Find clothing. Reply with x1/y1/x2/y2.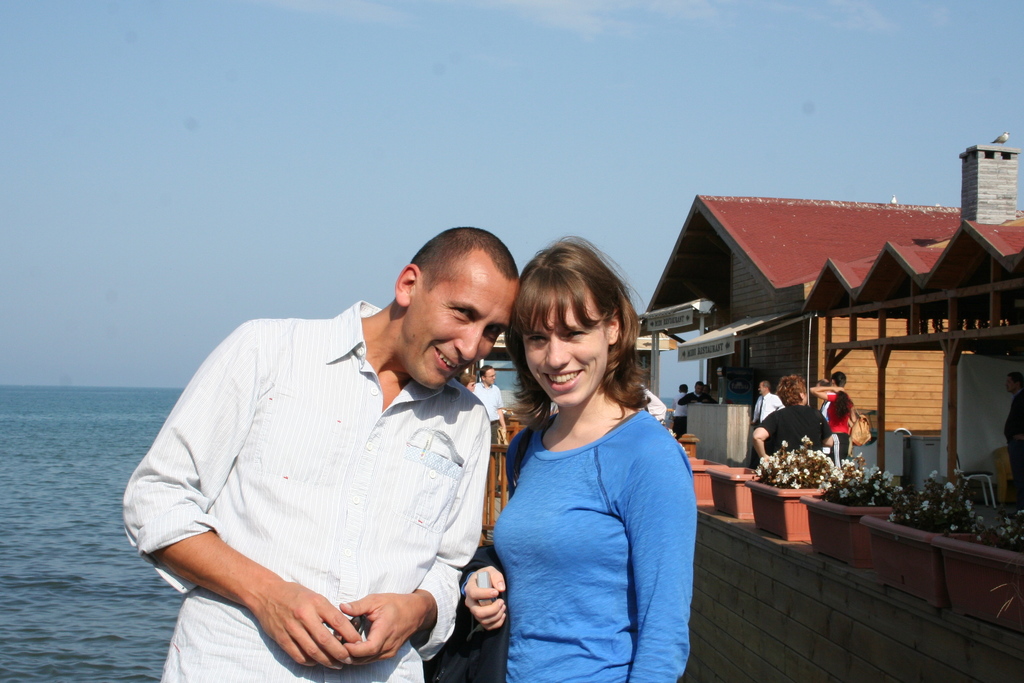
749/393/844/477.
